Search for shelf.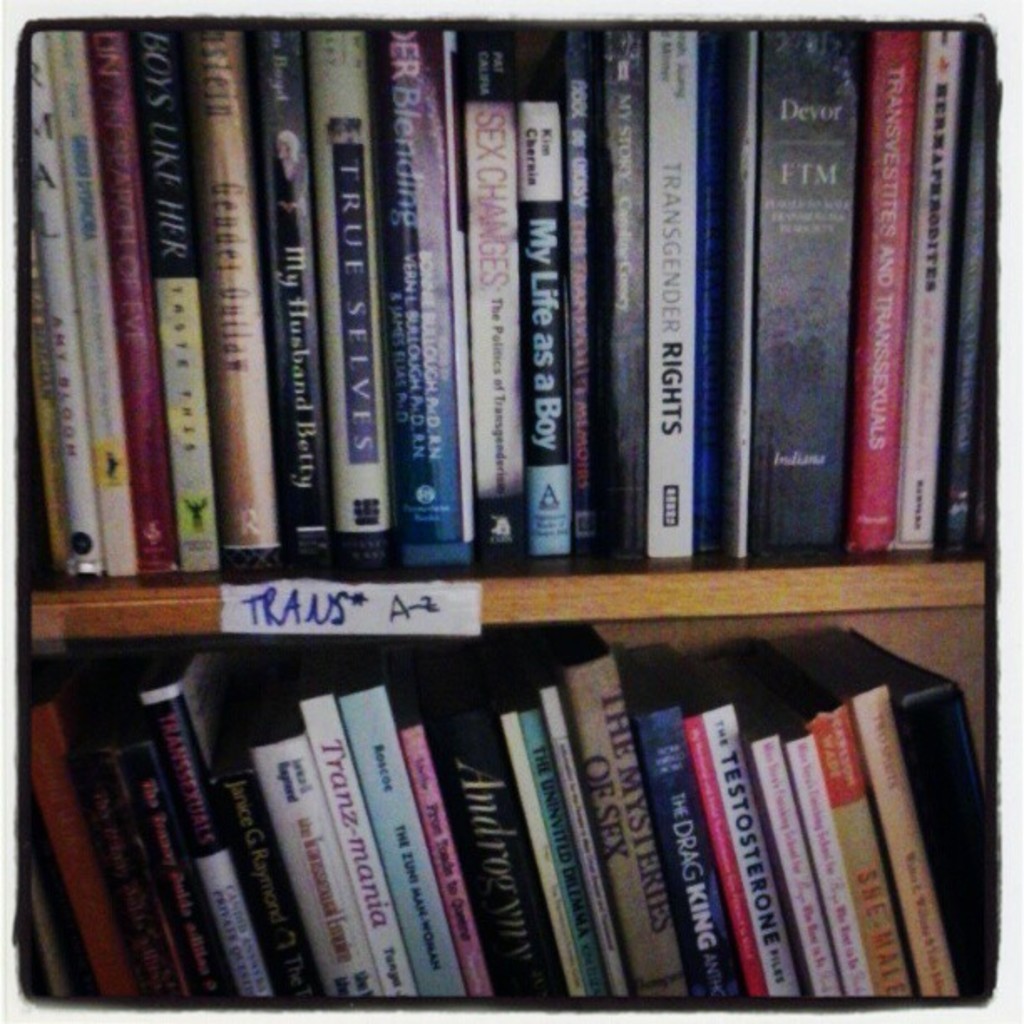
Found at select_region(22, 20, 1002, 648).
